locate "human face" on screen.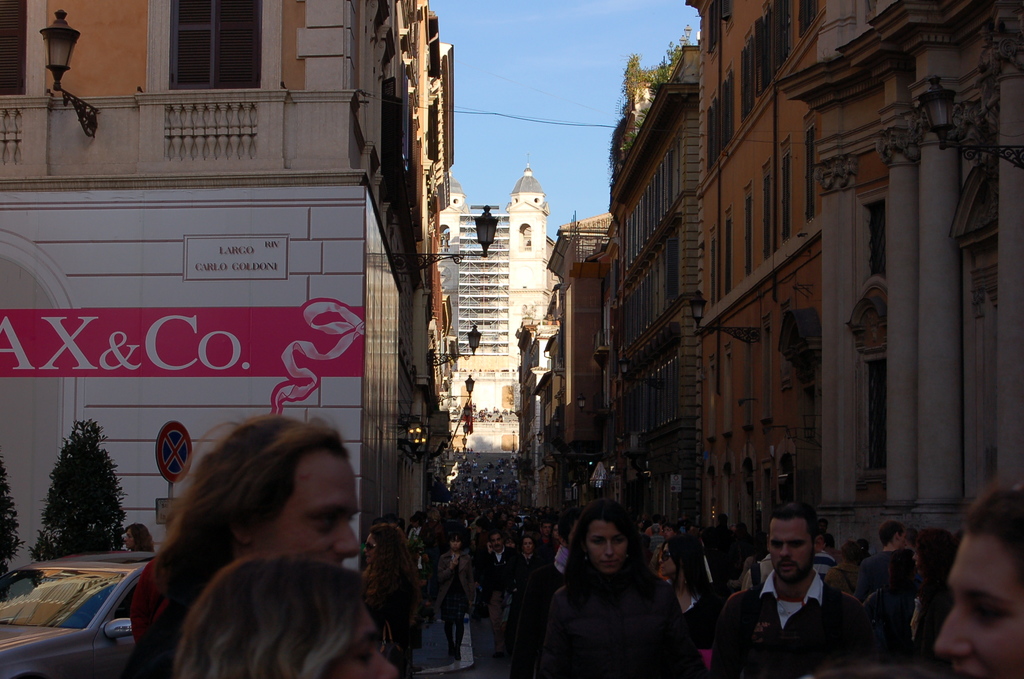
On screen at rect(934, 530, 1023, 678).
